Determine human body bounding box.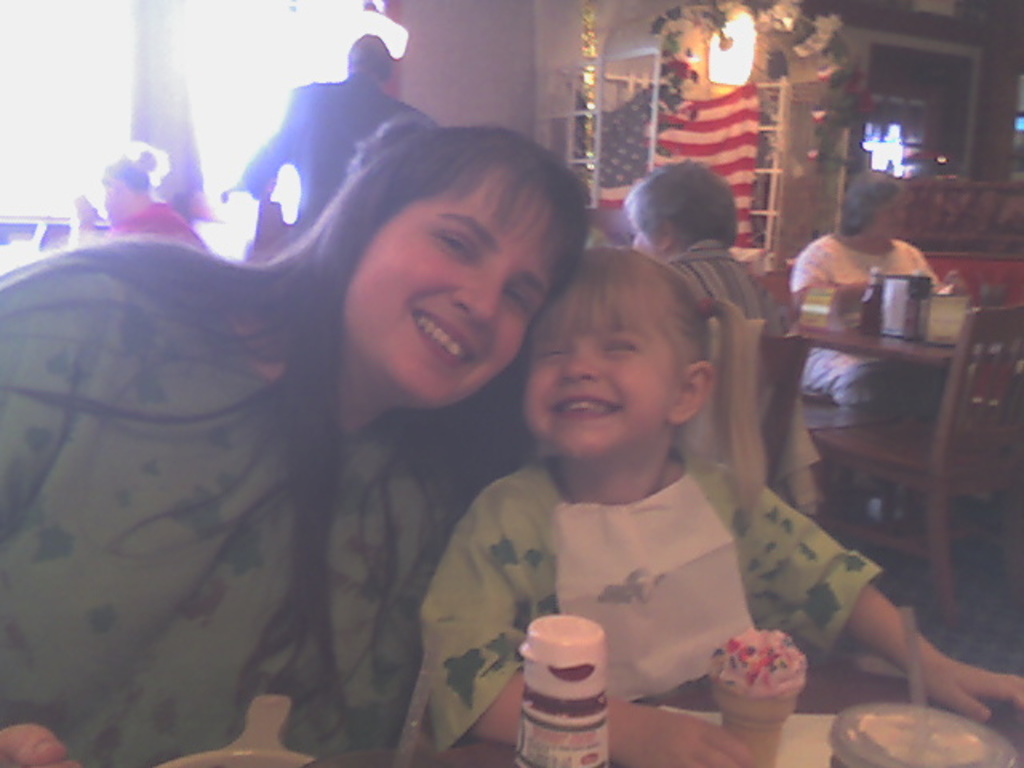
Determined: (666, 248, 827, 528).
